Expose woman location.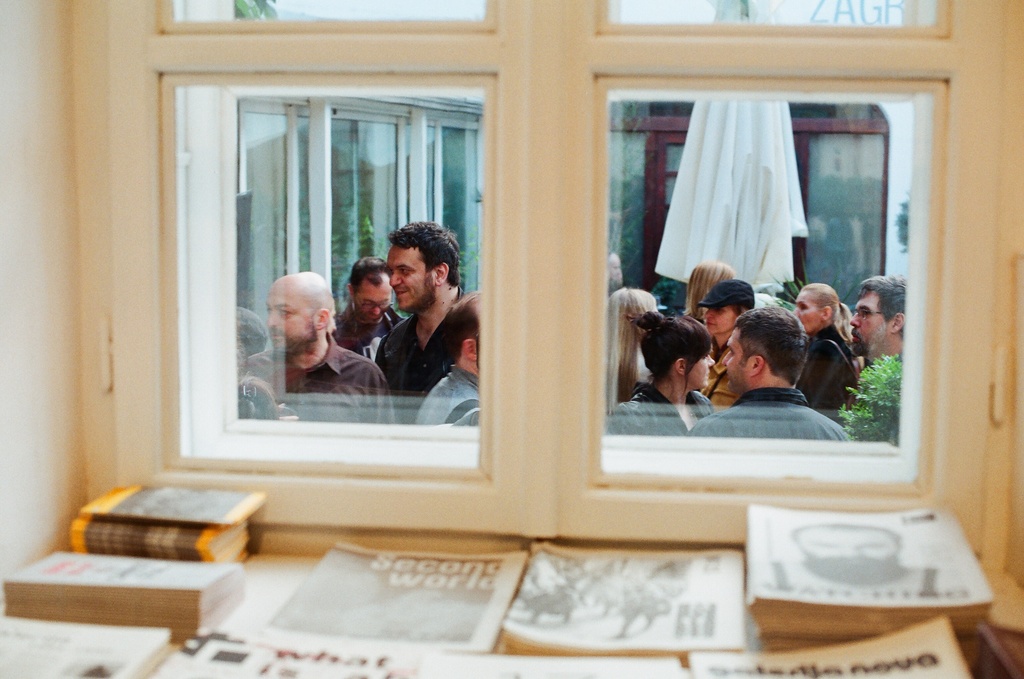
Exposed at bbox=[788, 281, 865, 413].
